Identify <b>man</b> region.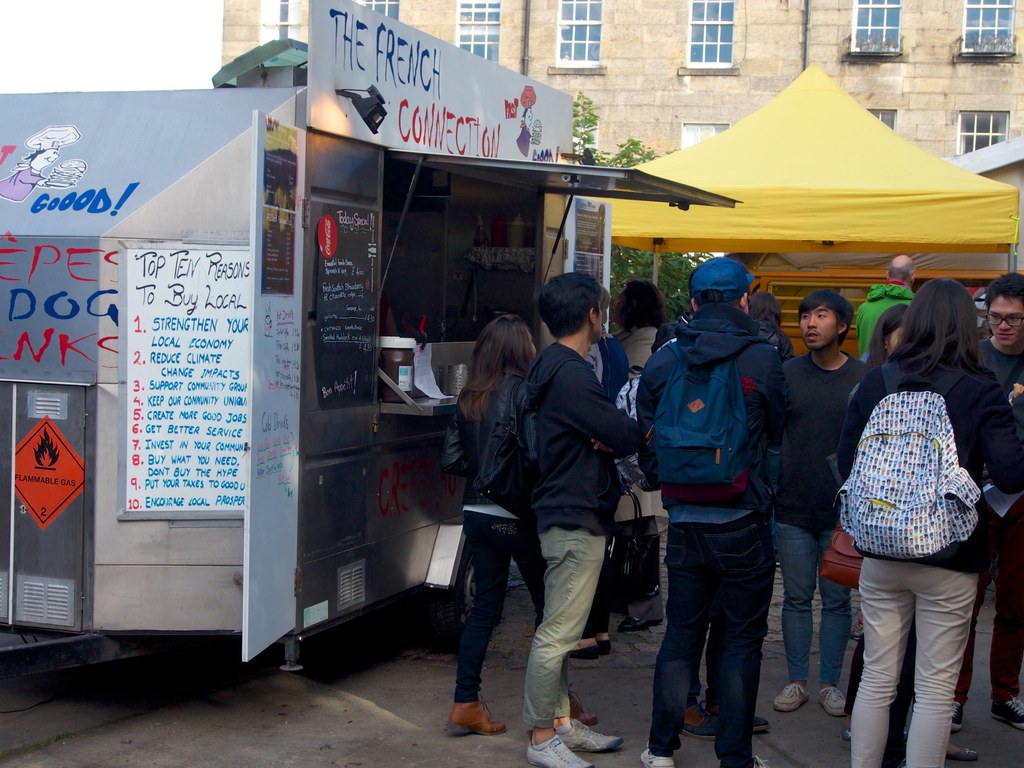
Region: x1=779 y1=288 x2=874 y2=722.
